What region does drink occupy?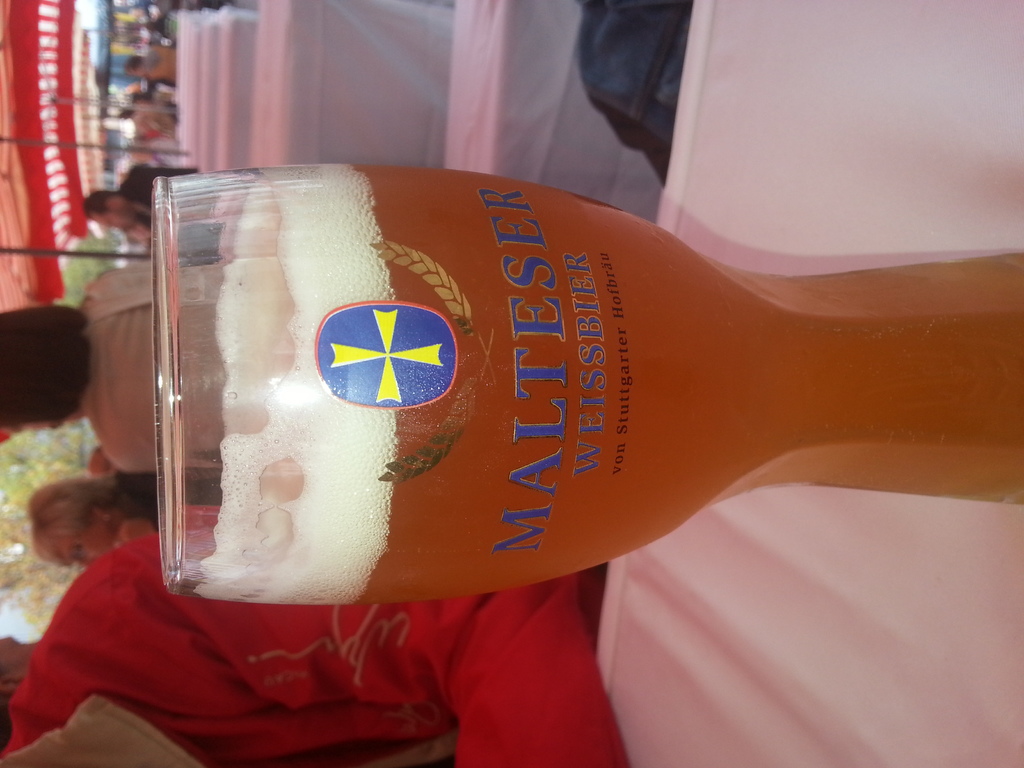
bbox=[106, 182, 970, 633].
